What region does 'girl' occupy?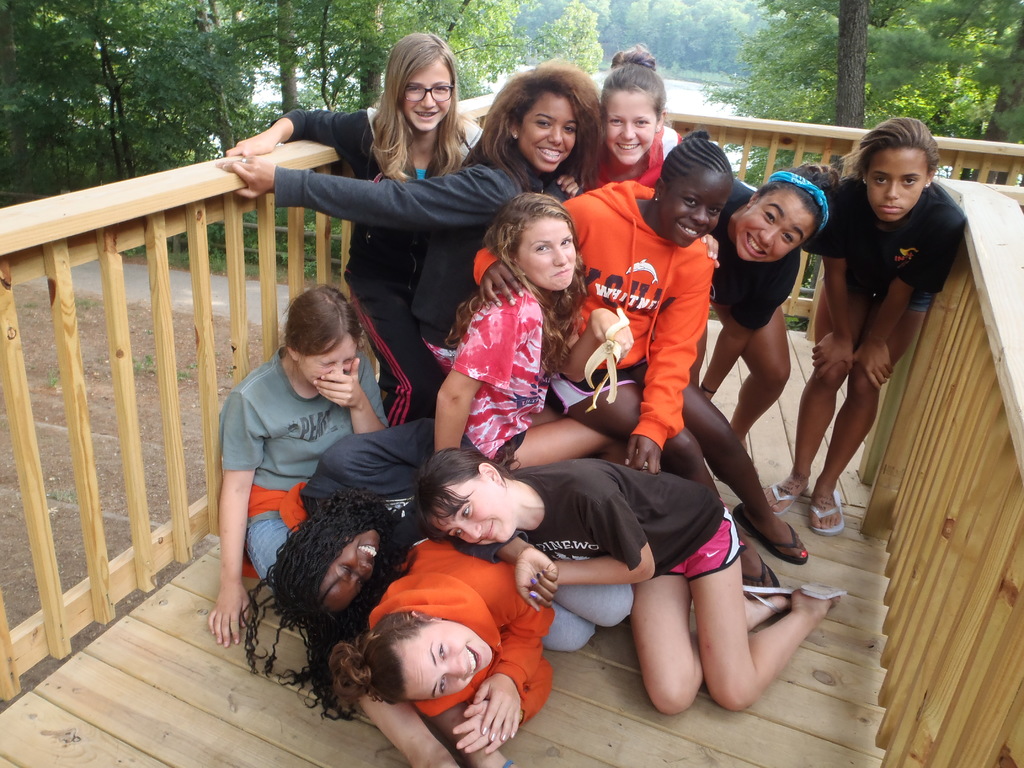
<bbox>593, 37, 695, 192</bbox>.
